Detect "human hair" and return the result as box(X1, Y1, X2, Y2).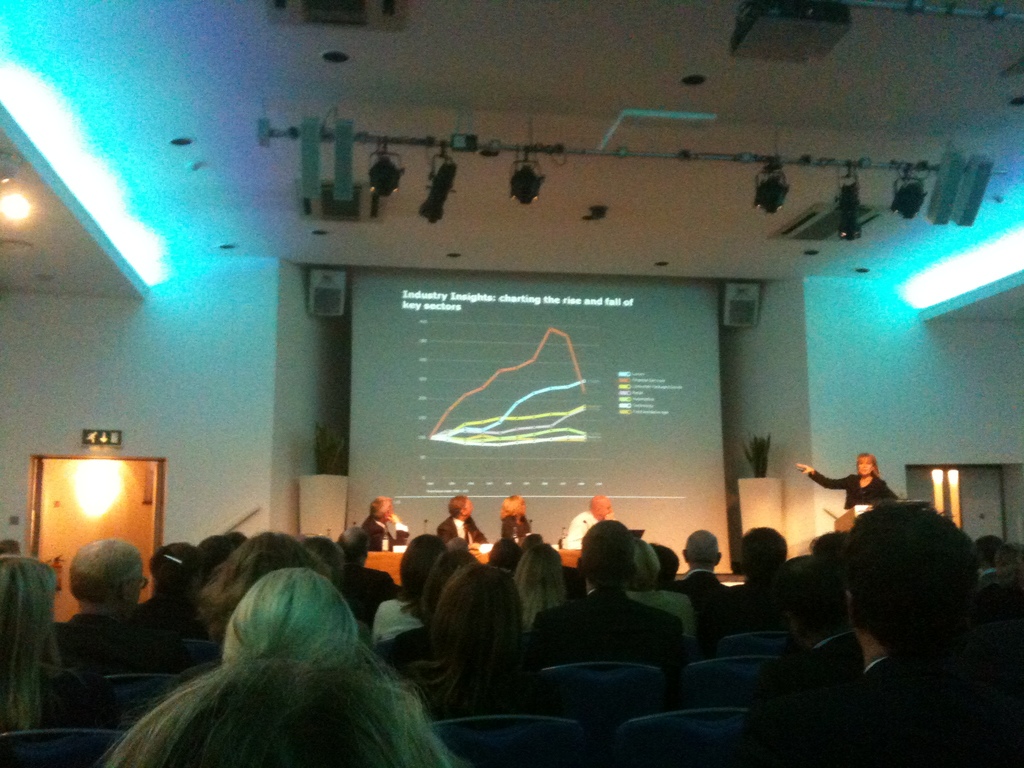
box(652, 545, 680, 574).
